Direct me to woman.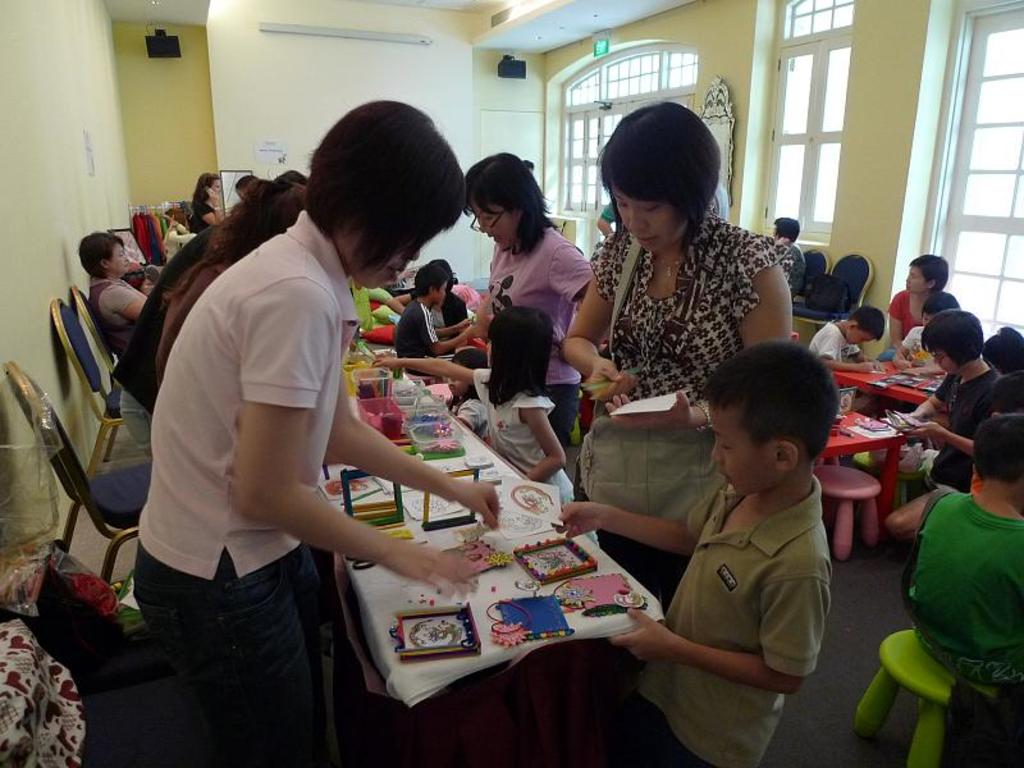
Direction: {"x1": 77, "y1": 232, "x2": 157, "y2": 370}.
